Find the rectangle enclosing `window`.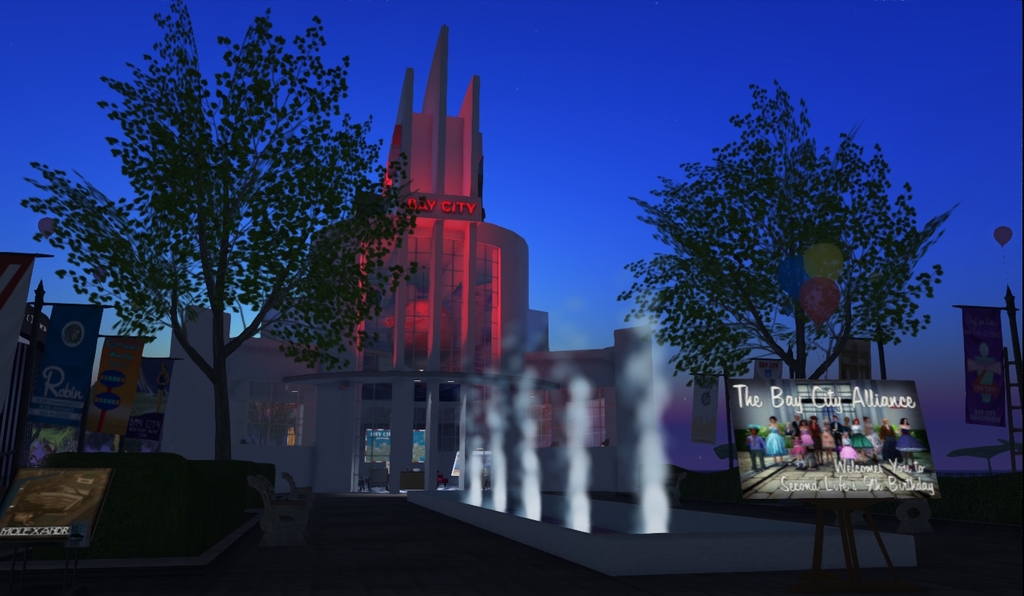
523/406/553/448.
